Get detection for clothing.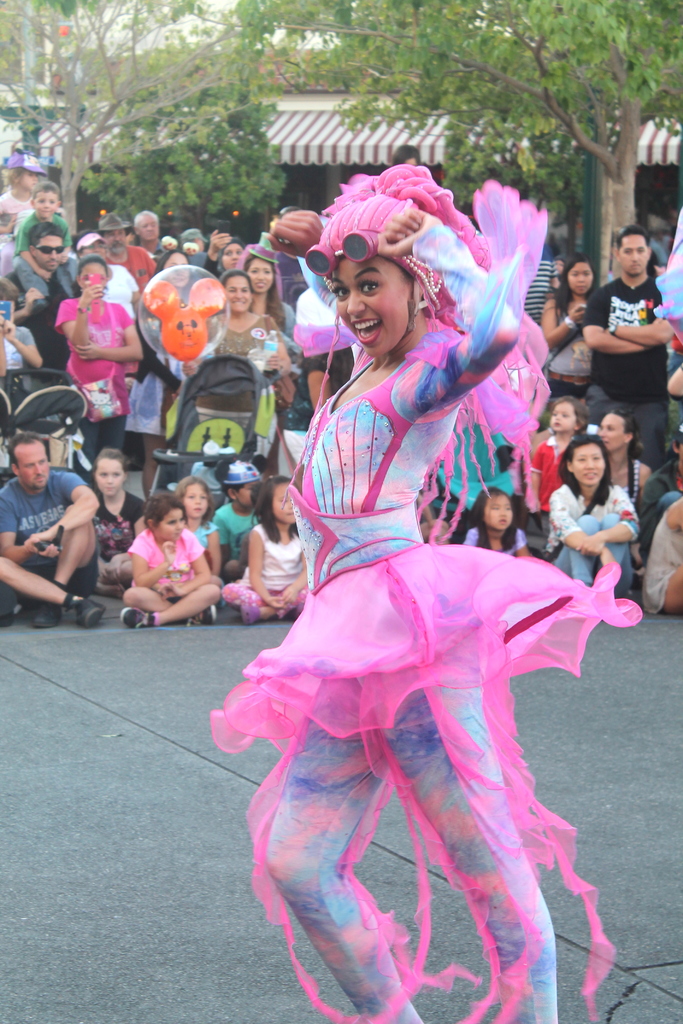
Detection: bbox(124, 517, 190, 607).
